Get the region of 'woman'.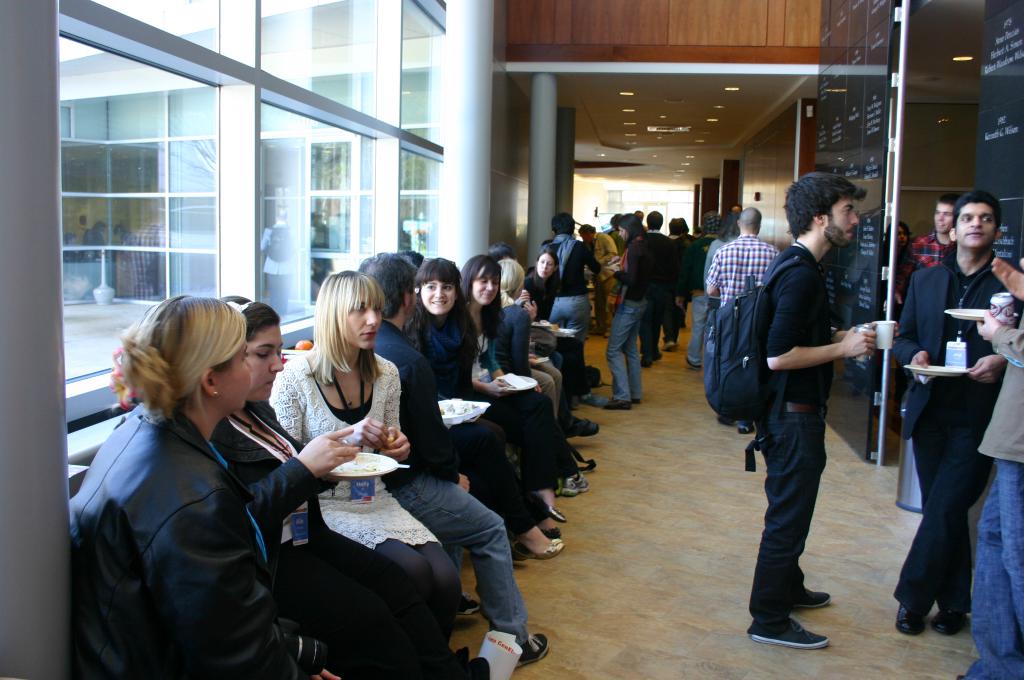
(524, 241, 594, 408).
